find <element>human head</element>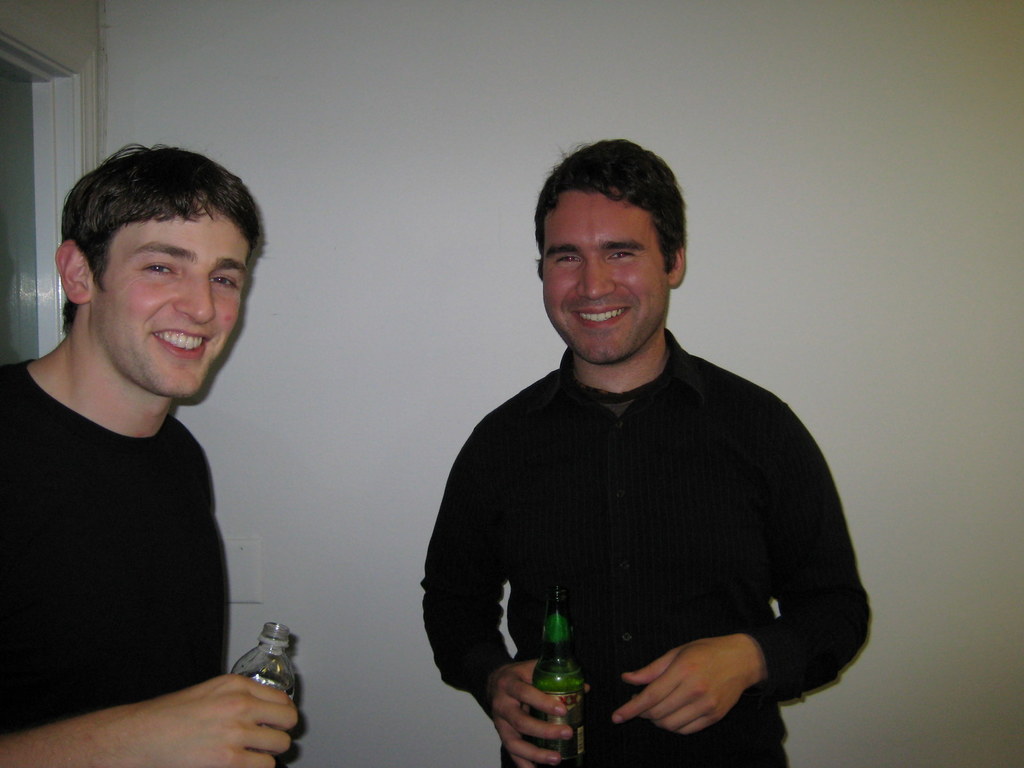
l=55, t=147, r=264, b=394
